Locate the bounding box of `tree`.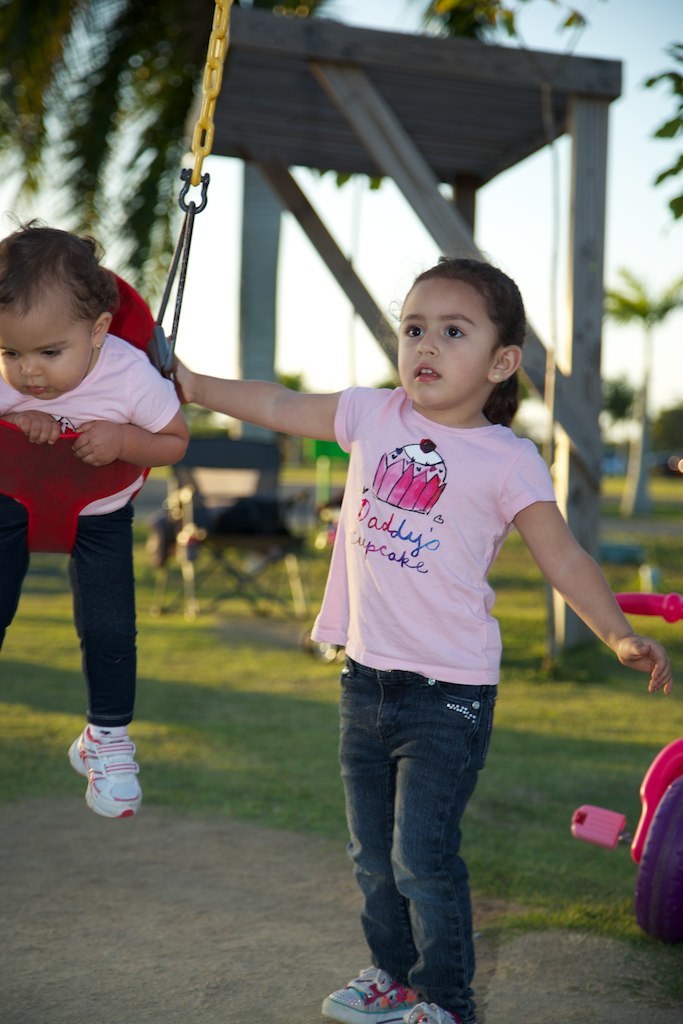
Bounding box: {"left": 650, "top": 393, "right": 682, "bottom": 482}.
